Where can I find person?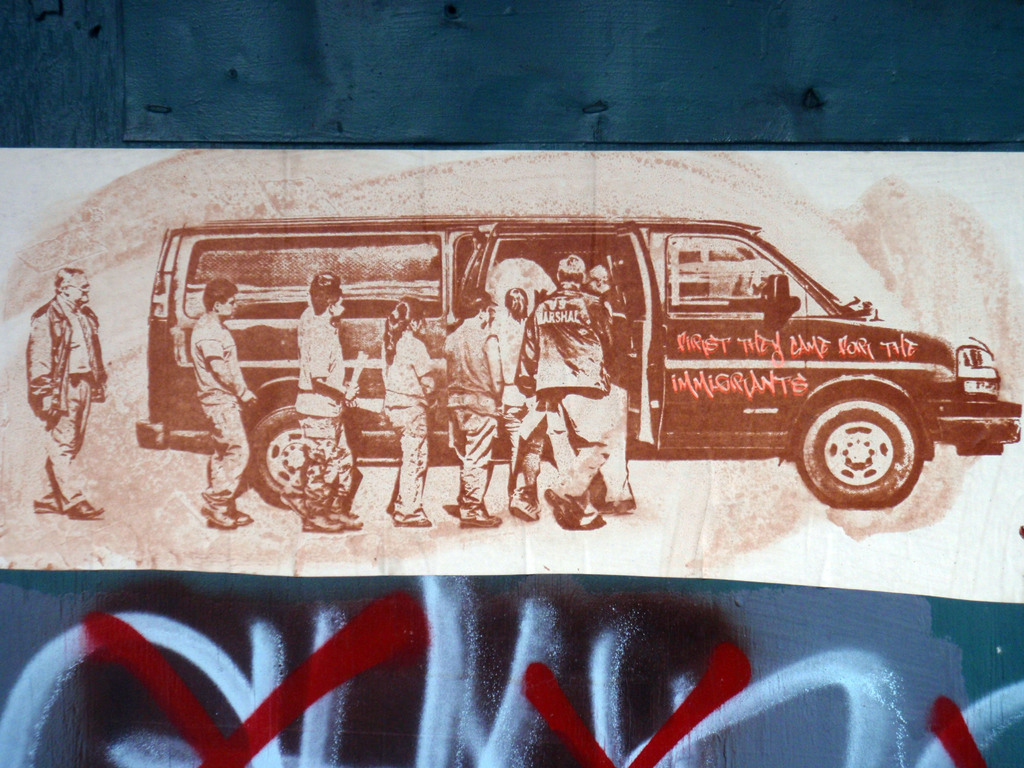
You can find it at [left=289, top=269, right=355, bottom=509].
